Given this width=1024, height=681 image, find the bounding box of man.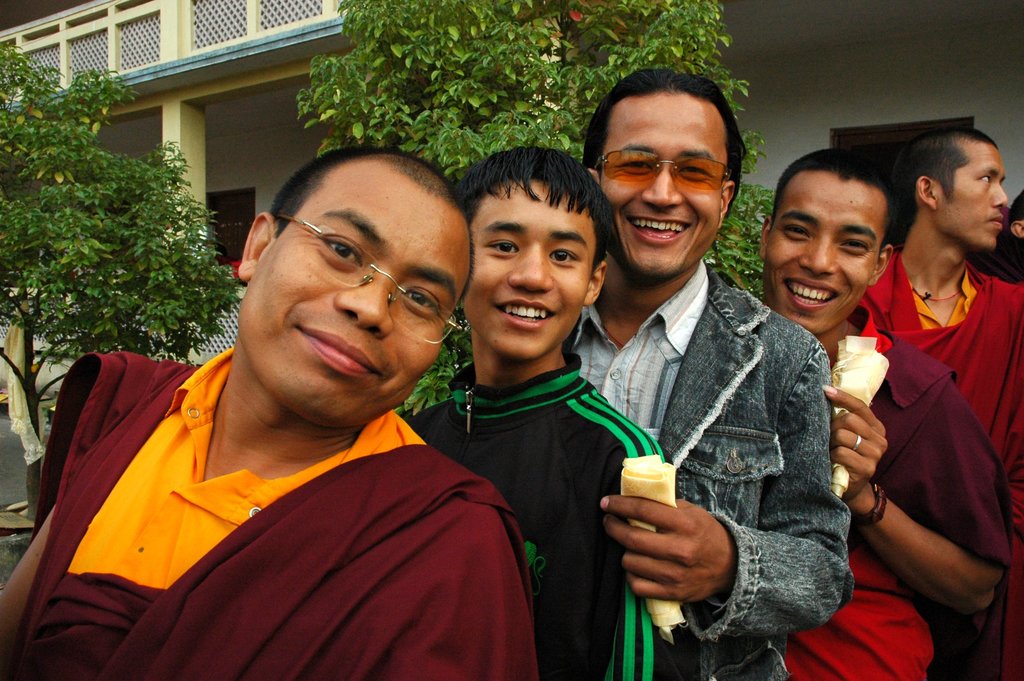
{"left": 581, "top": 56, "right": 855, "bottom": 680}.
